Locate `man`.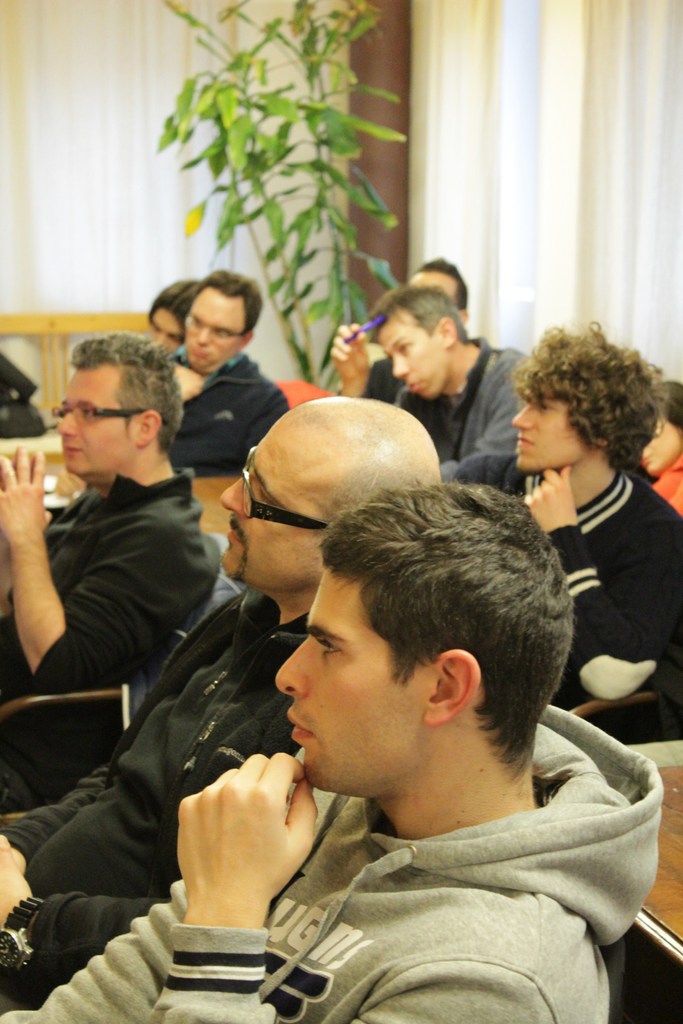
Bounding box: 0,490,682,1022.
